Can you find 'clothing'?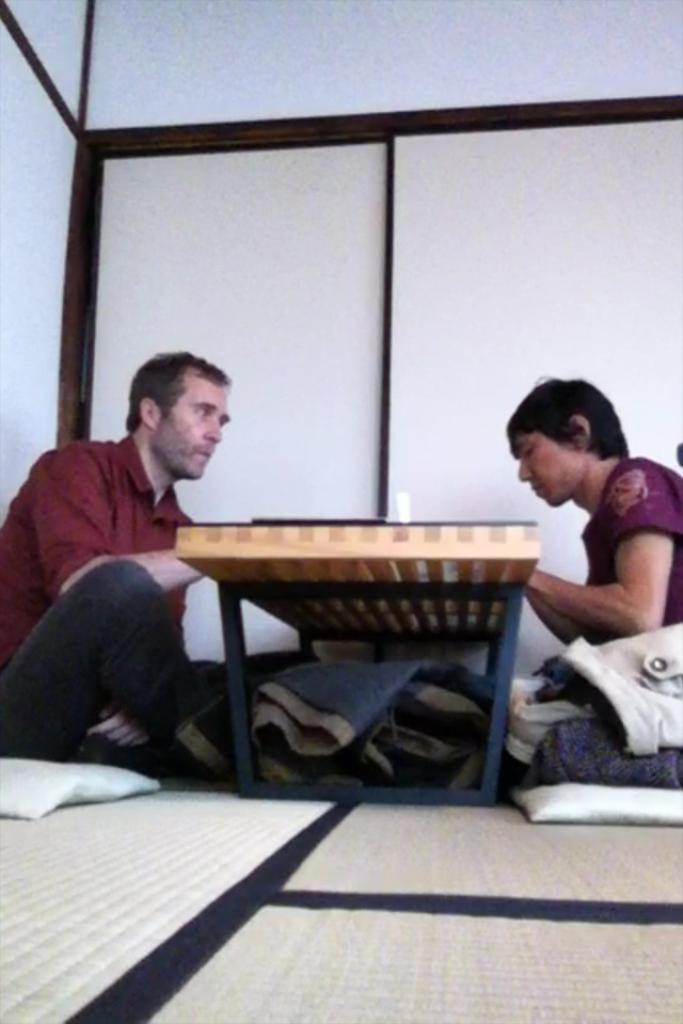
Yes, bounding box: 2 368 253 782.
